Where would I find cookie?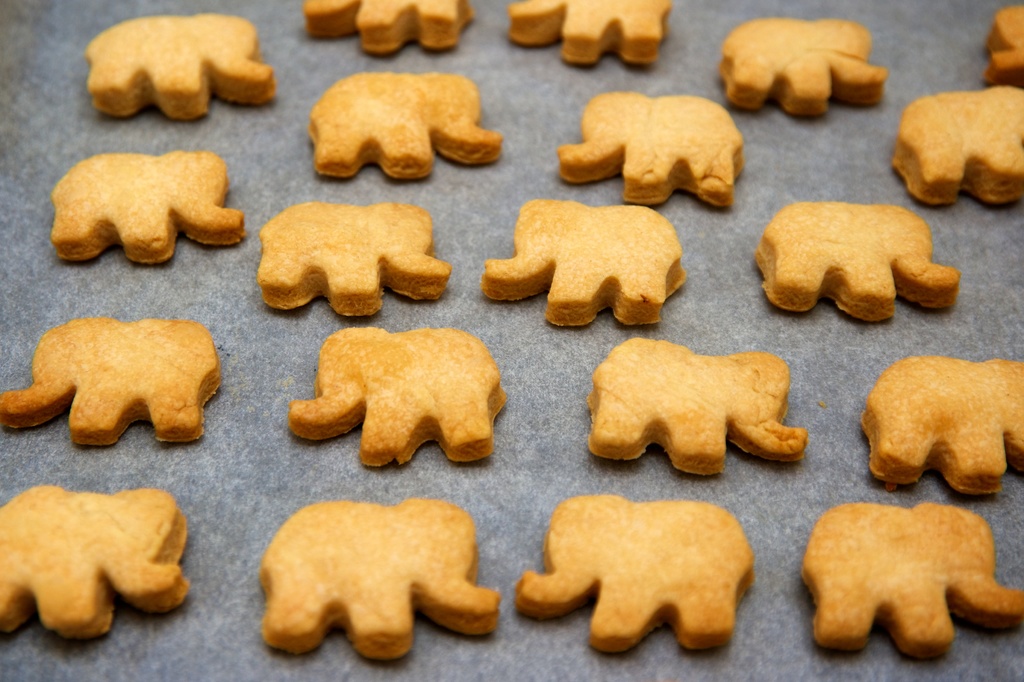
At bbox=(79, 10, 276, 120).
